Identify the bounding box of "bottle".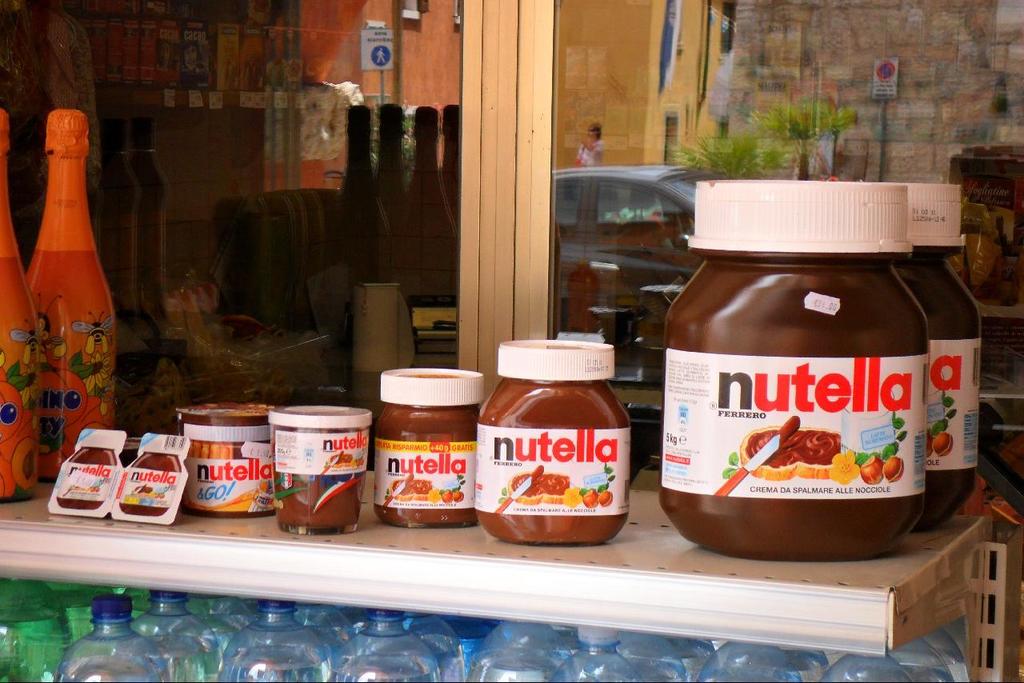
473/333/635/542.
